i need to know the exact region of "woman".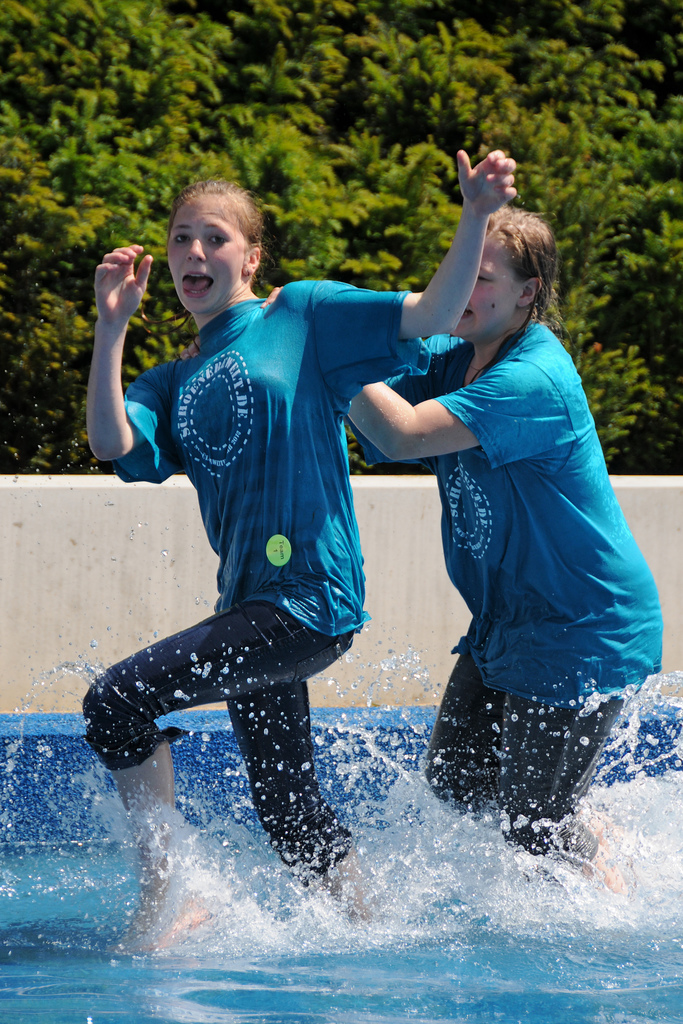
Region: box=[298, 175, 650, 931].
